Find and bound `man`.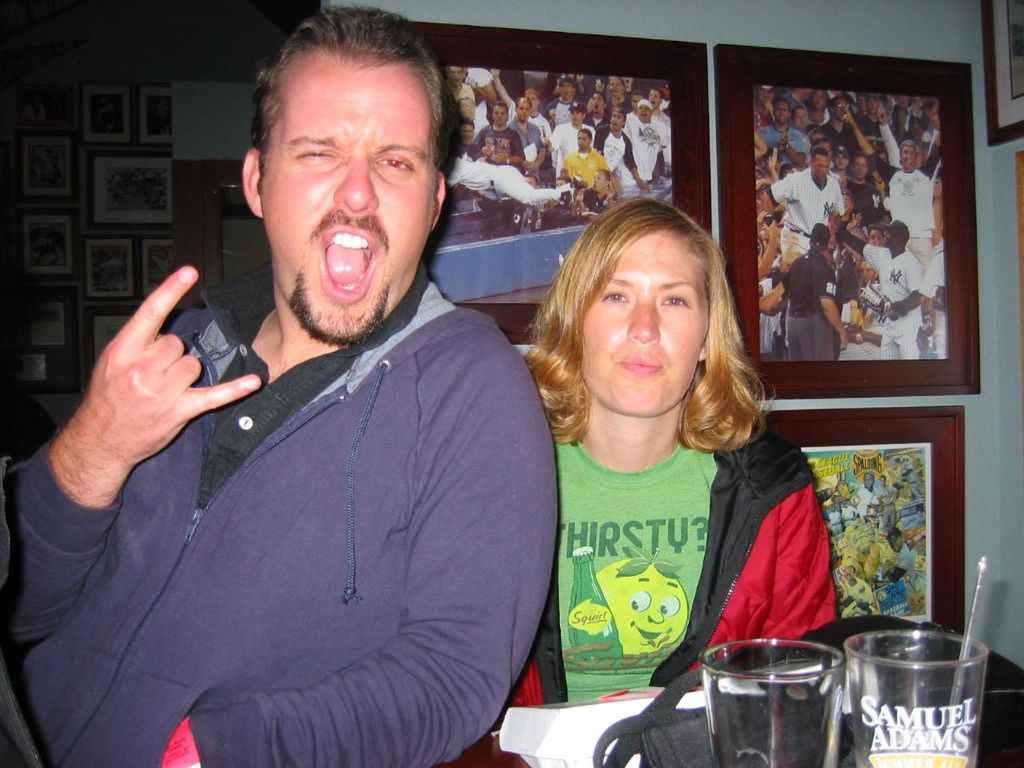
Bound: 524/86/550/138.
